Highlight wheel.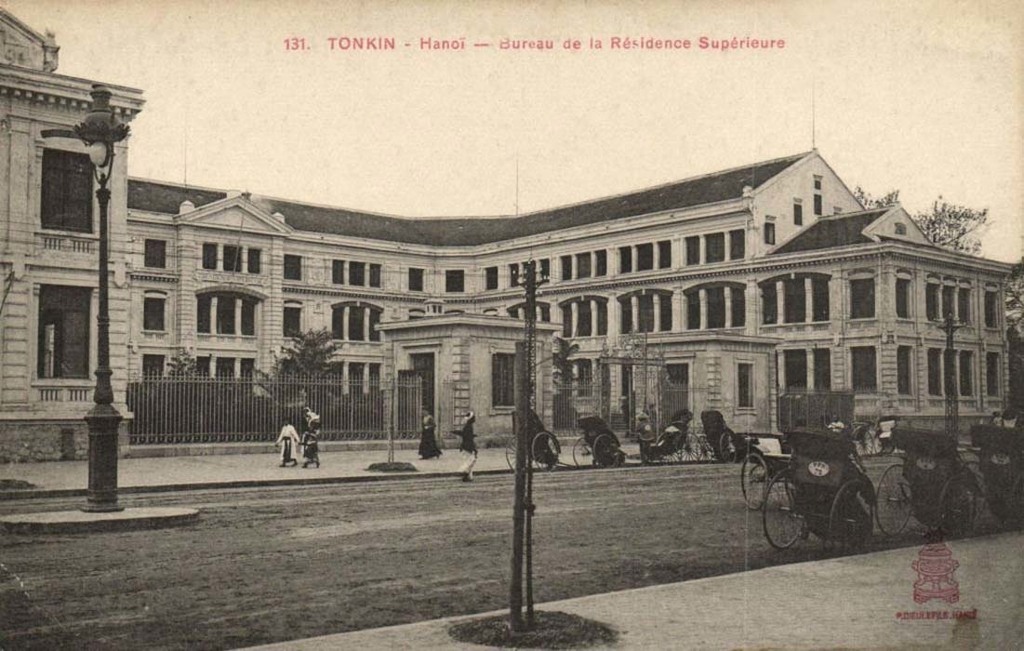
Highlighted region: region(751, 469, 816, 548).
